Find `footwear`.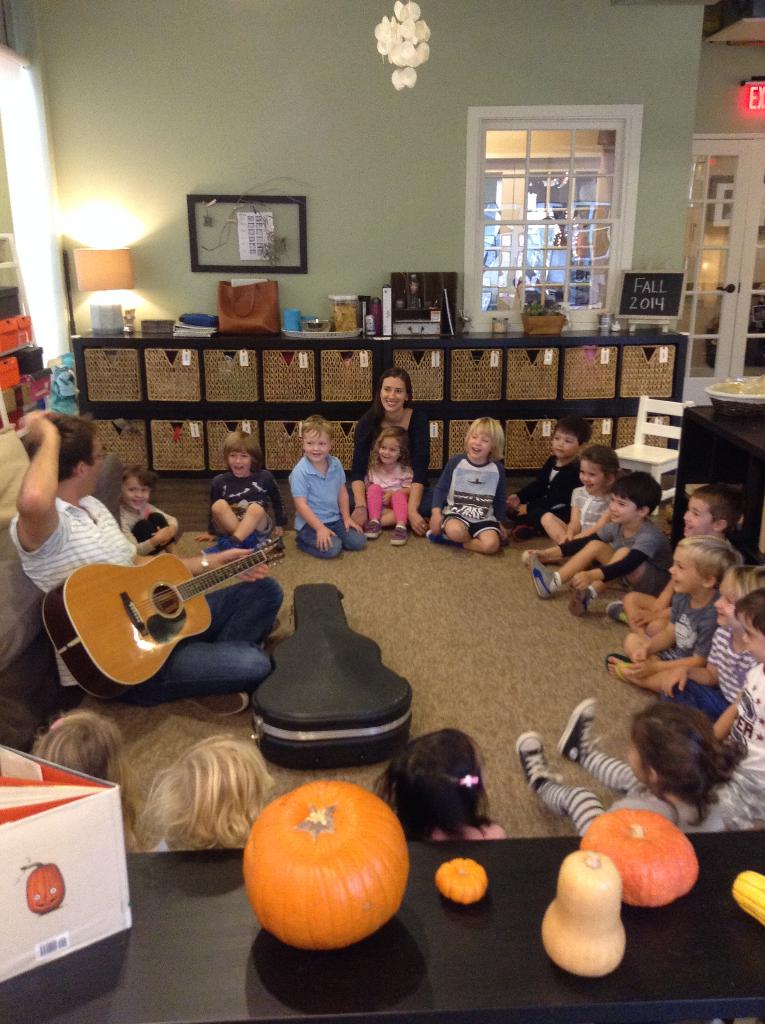
[568,575,598,616].
